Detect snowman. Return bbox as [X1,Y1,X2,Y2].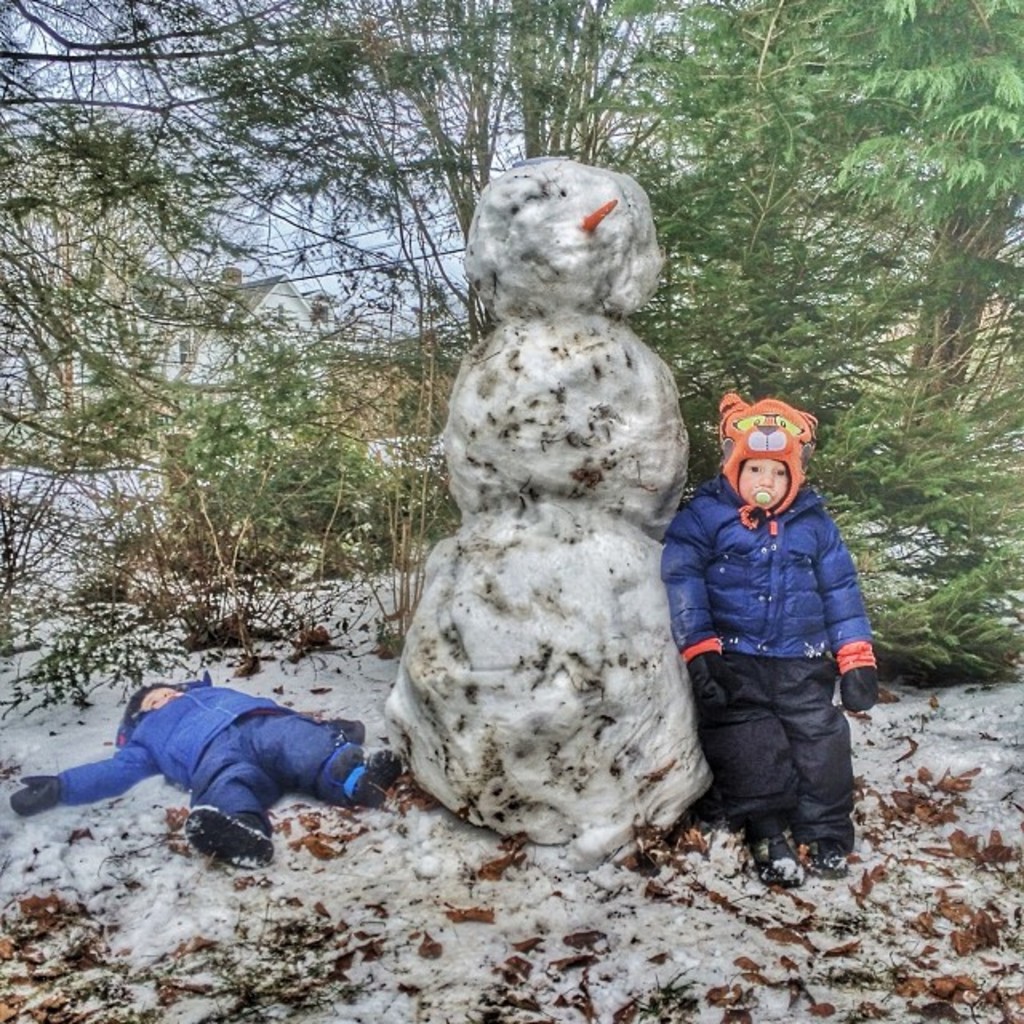
[382,157,715,861].
